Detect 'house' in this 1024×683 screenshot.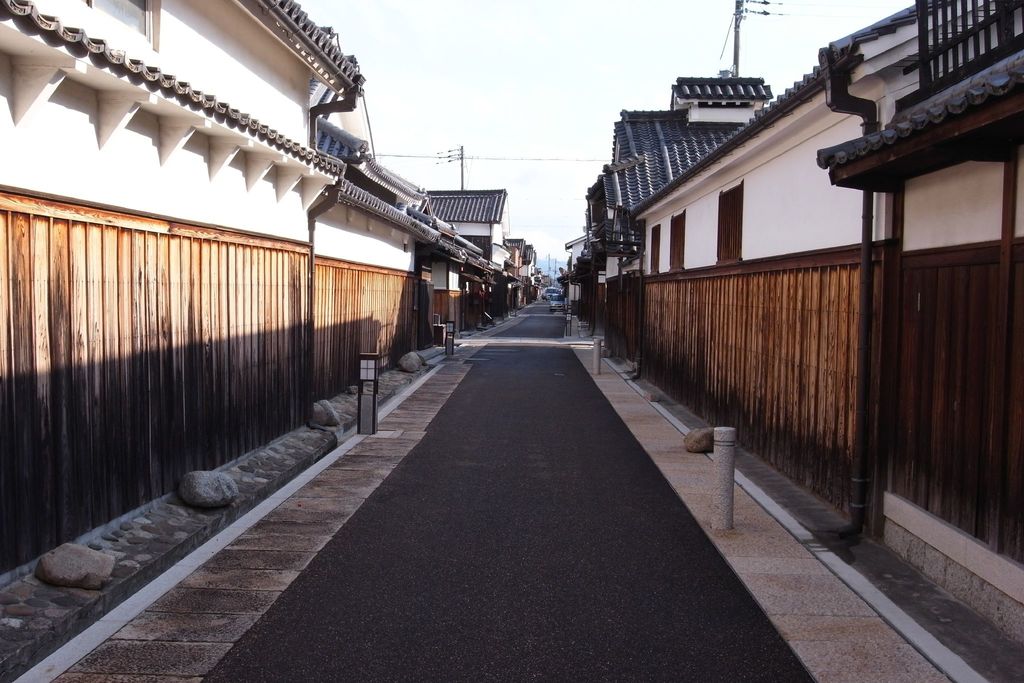
Detection: <bbox>3, 0, 533, 579</bbox>.
